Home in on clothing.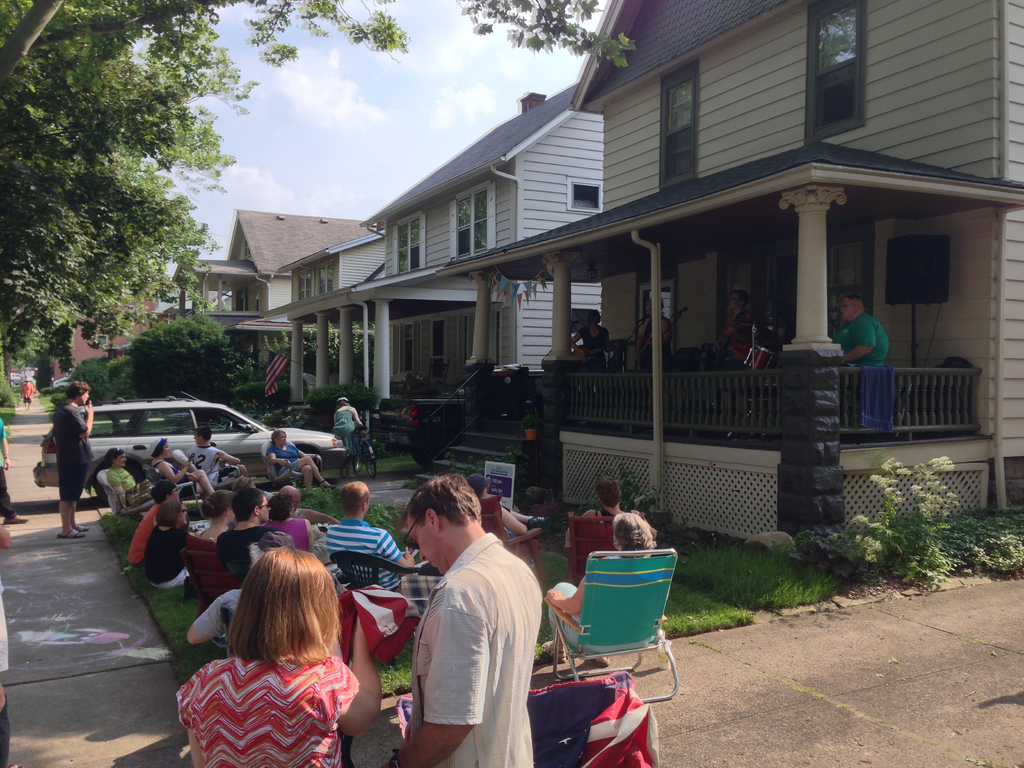
Homed in at 270, 520, 323, 556.
